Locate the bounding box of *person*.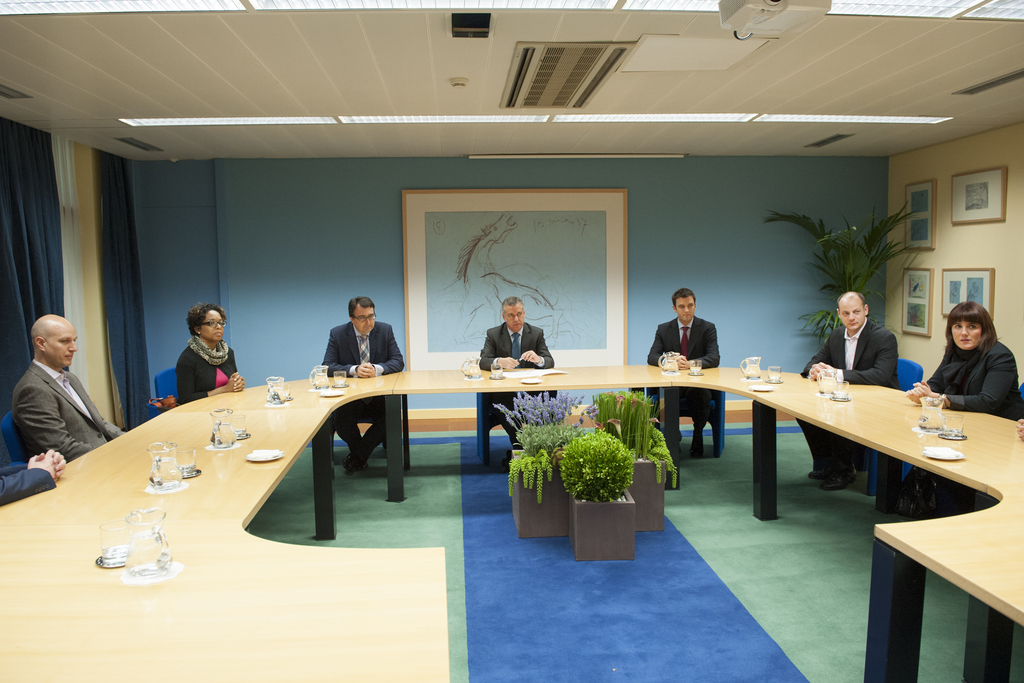
Bounding box: 470/293/555/447.
